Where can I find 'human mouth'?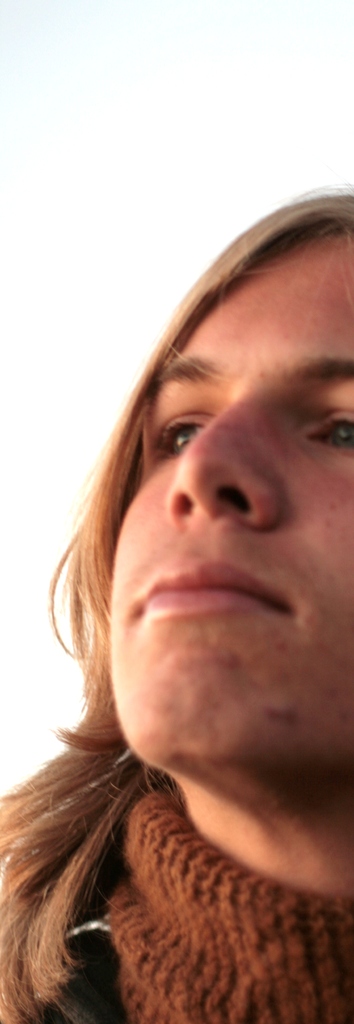
You can find it at region(125, 552, 295, 632).
